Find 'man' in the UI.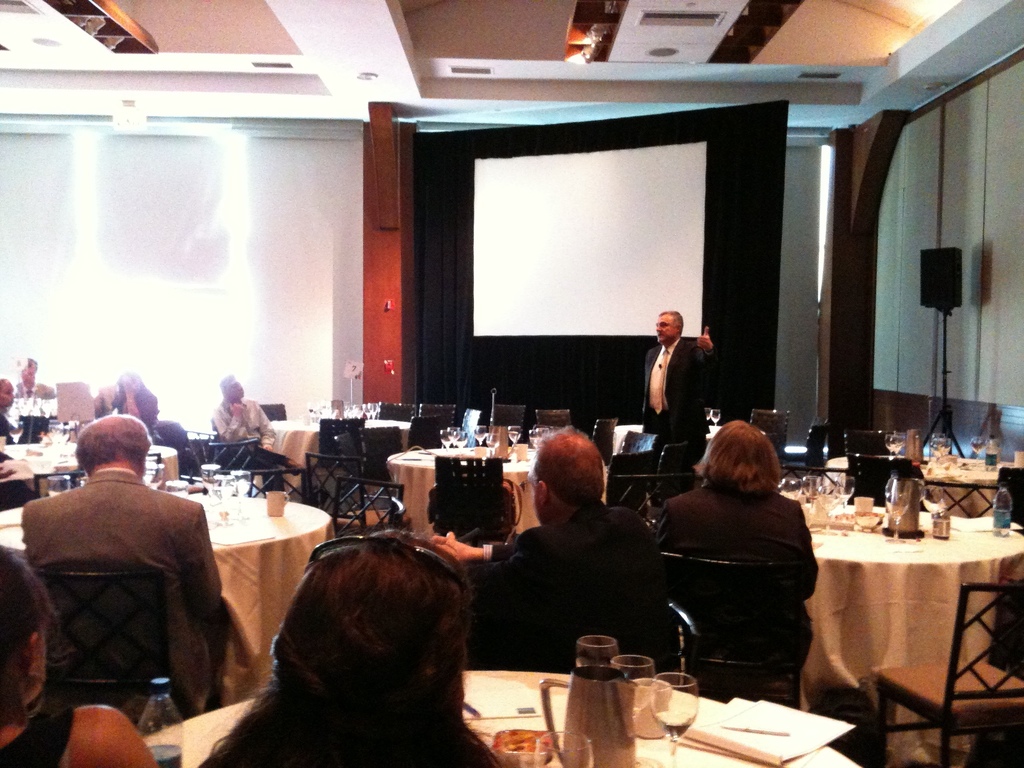
UI element at <region>21, 404, 246, 755</region>.
